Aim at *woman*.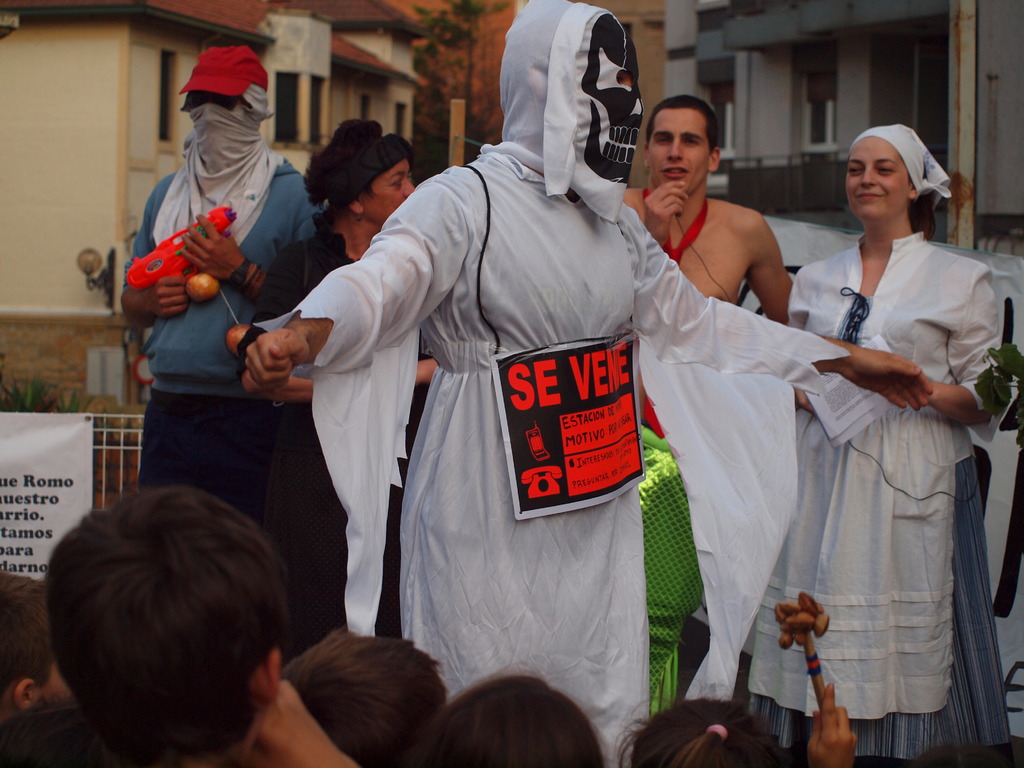
Aimed at BBox(237, 117, 440, 668).
